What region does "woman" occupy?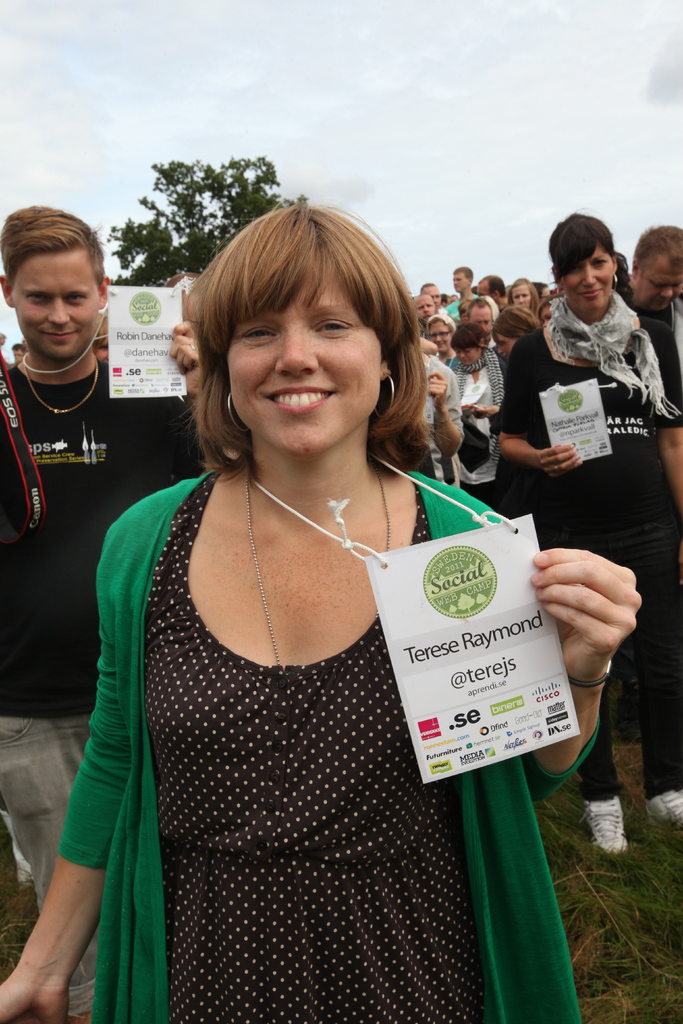
bbox(484, 211, 682, 860).
